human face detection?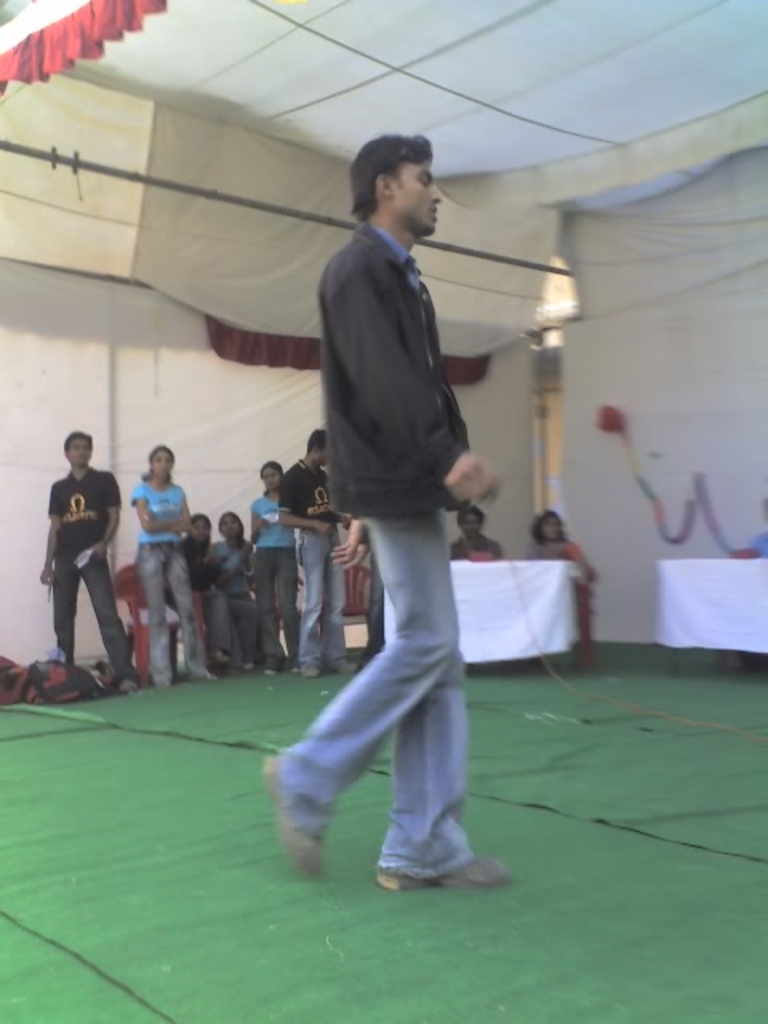
{"left": 190, "top": 515, "right": 216, "bottom": 542}
